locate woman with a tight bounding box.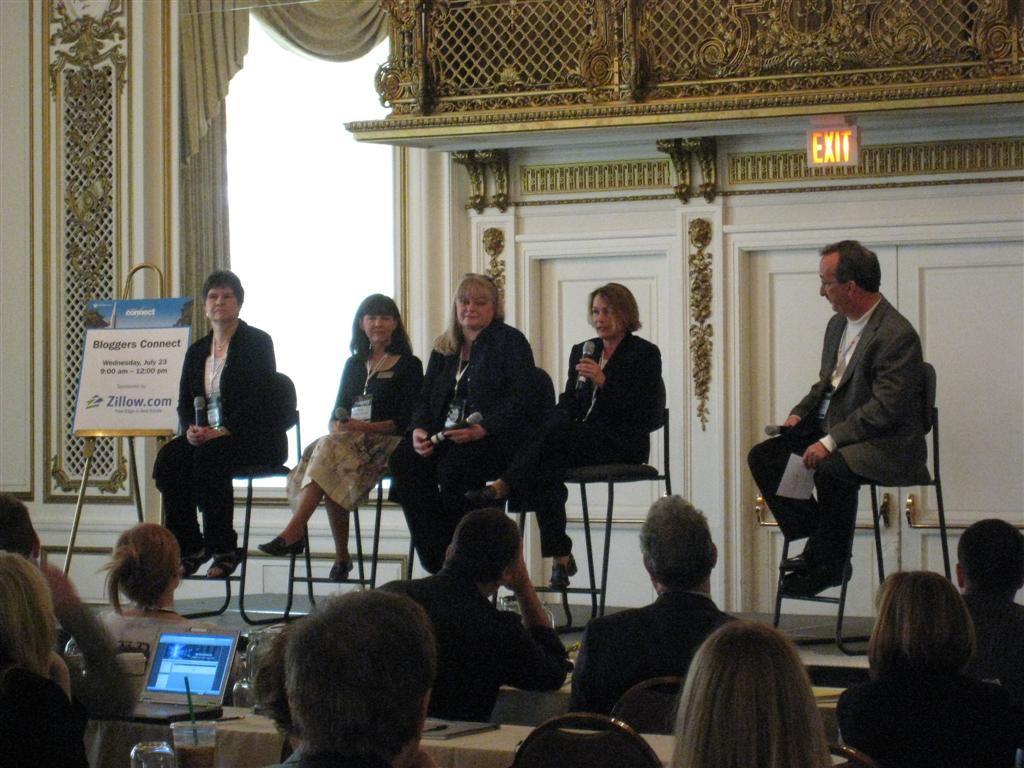
box=[461, 279, 667, 593].
